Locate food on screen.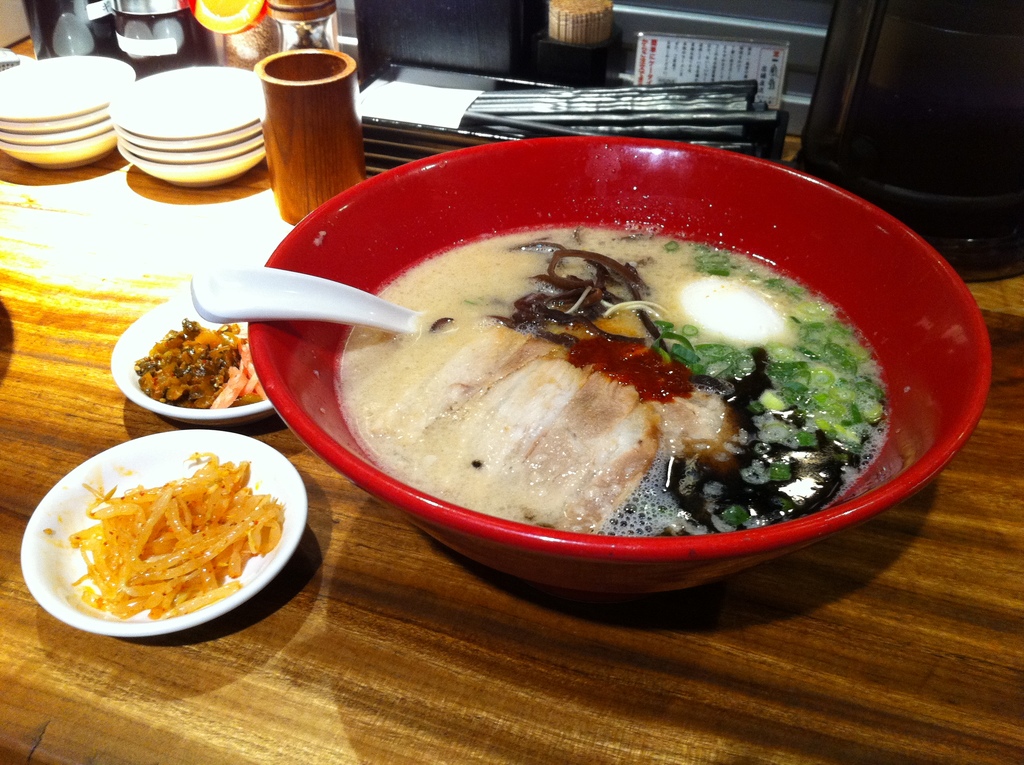
On screen at x1=220, y1=13, x2=285, y2=72.
